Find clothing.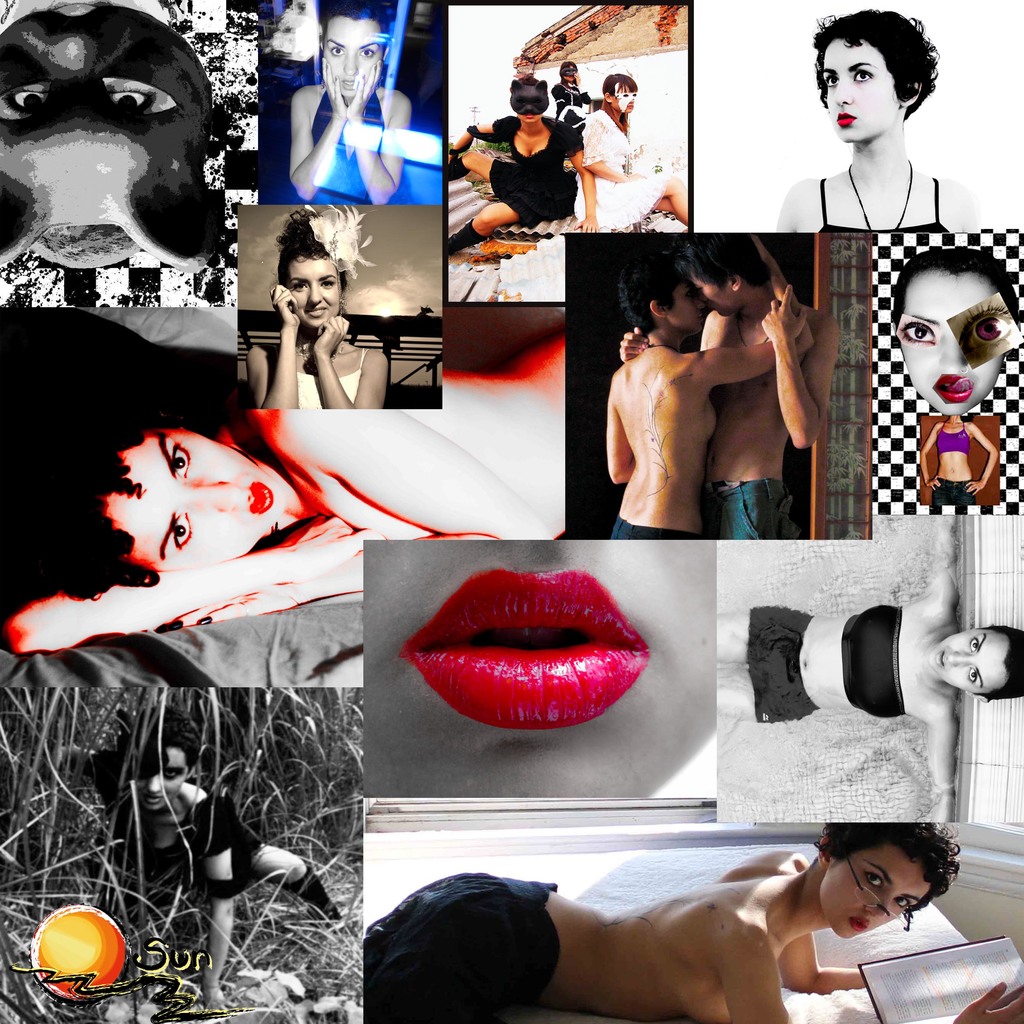
{"x1": 935, "y1": 422, "x2": 970, "y2": 448}.
